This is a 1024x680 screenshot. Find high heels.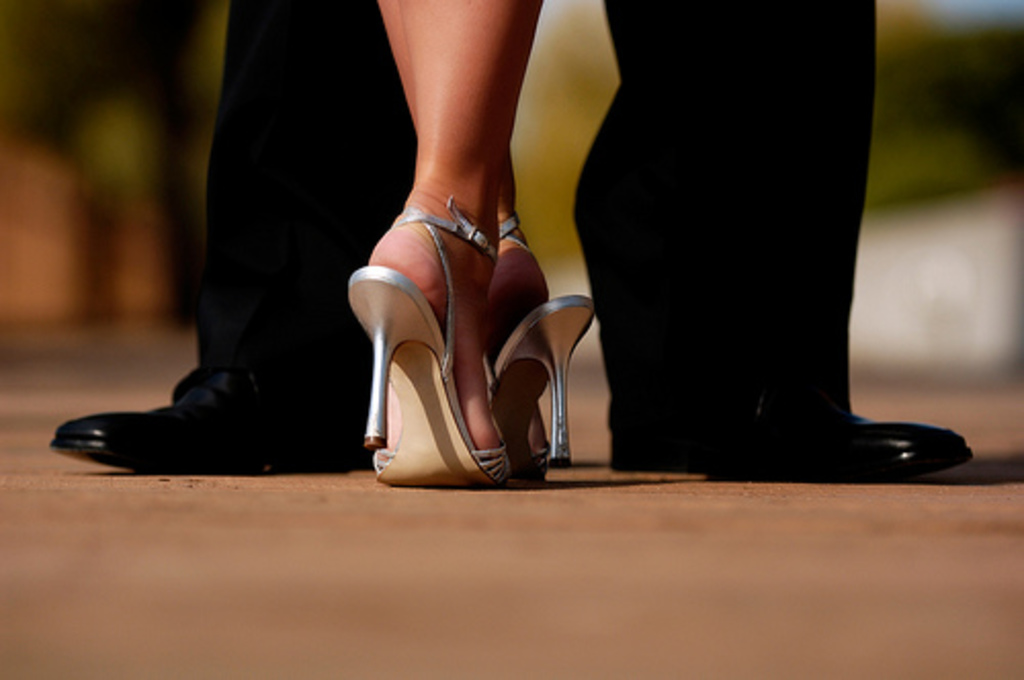
Bounding box: {"left": 483, "top": 217, "right": 598, "bottom": 467}.
